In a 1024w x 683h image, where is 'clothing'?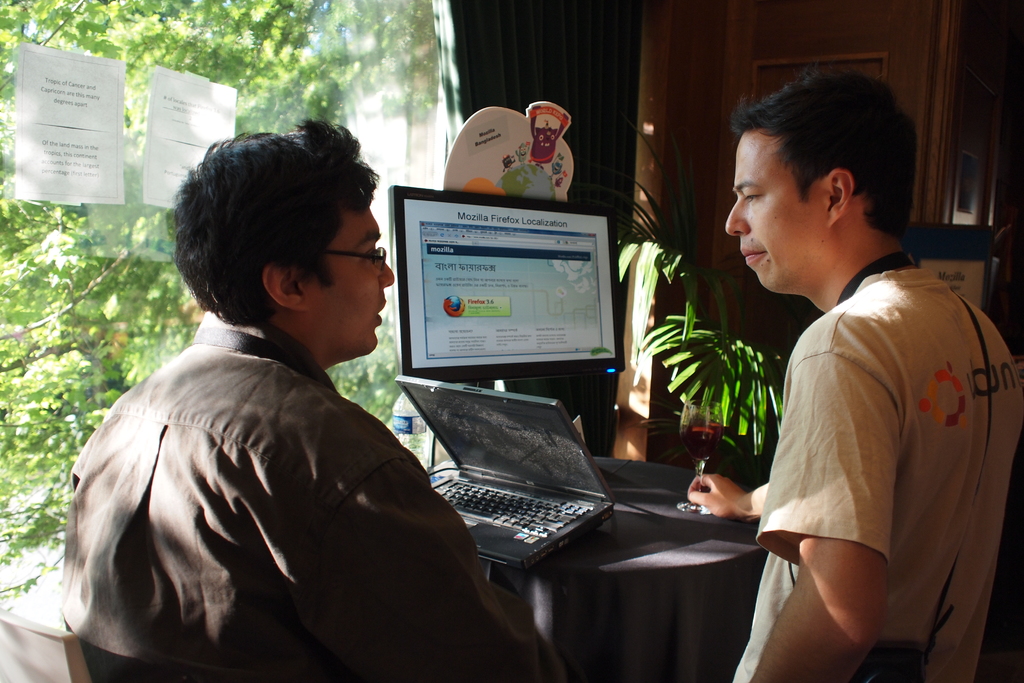
(x1=54, y1=240, x2=494, y2=682).
